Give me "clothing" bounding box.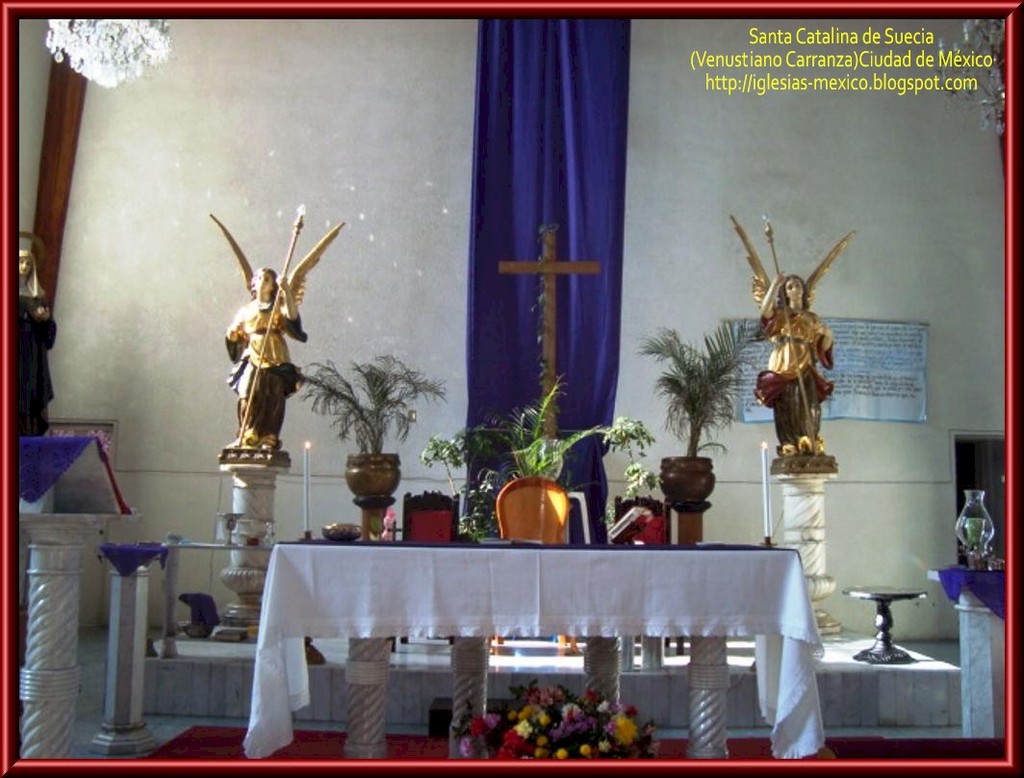
{"x1": 754, "y1": 307, "x2": 833, "y2": 449}.
